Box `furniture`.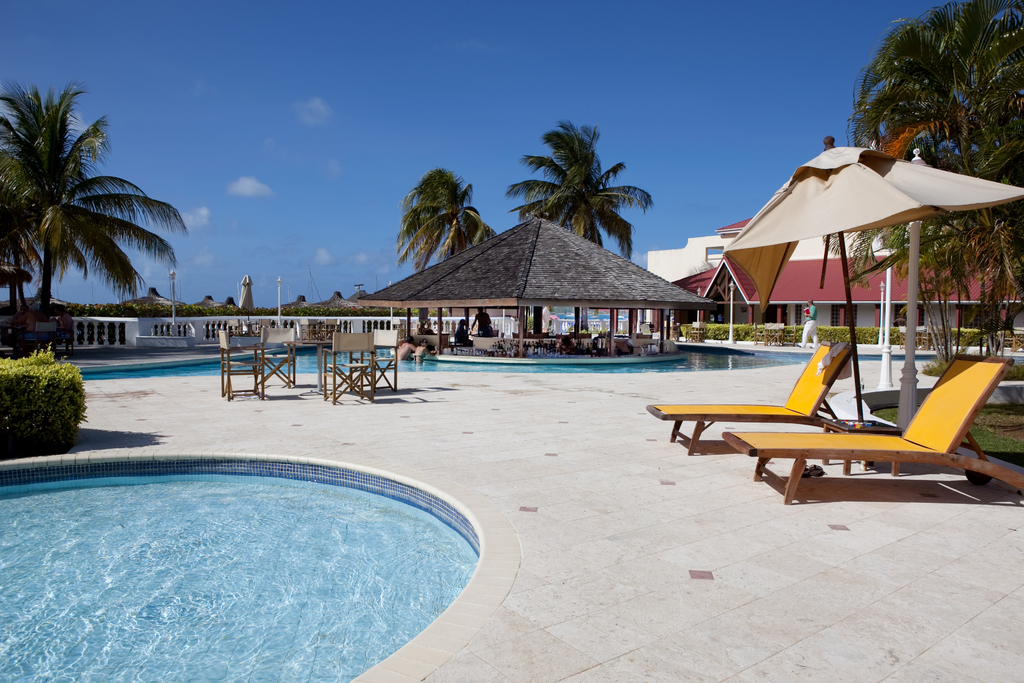
bbox=(60, 322, 75, 356).
